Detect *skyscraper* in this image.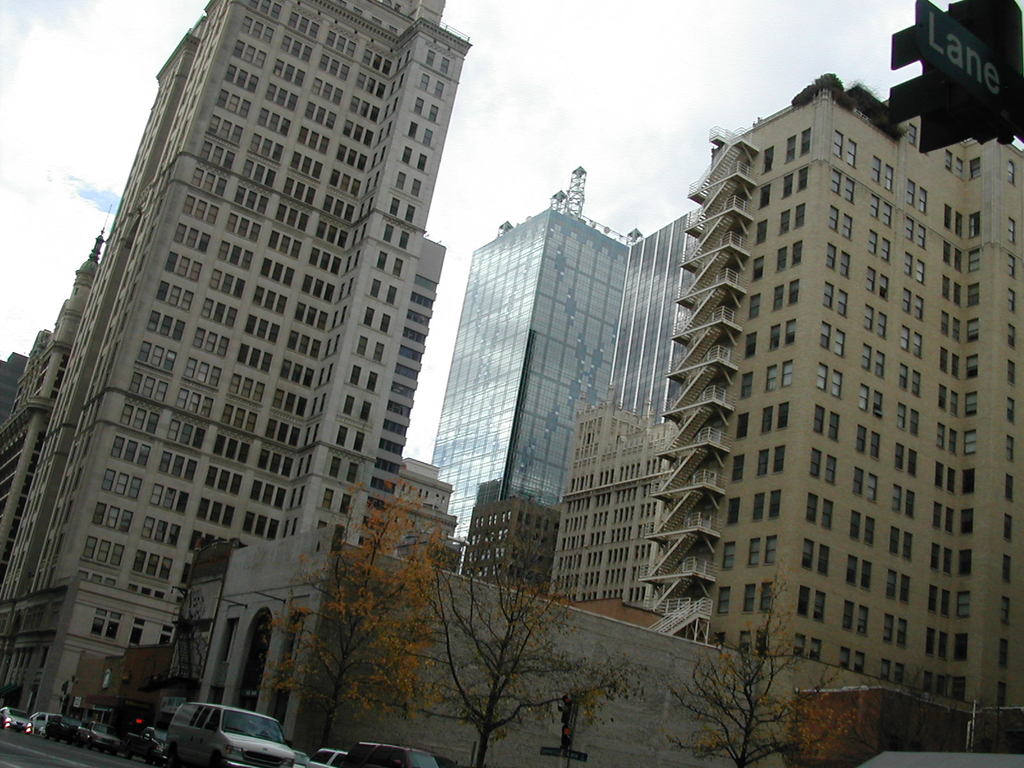
Detection: locate(428, 152, 636, 600).
